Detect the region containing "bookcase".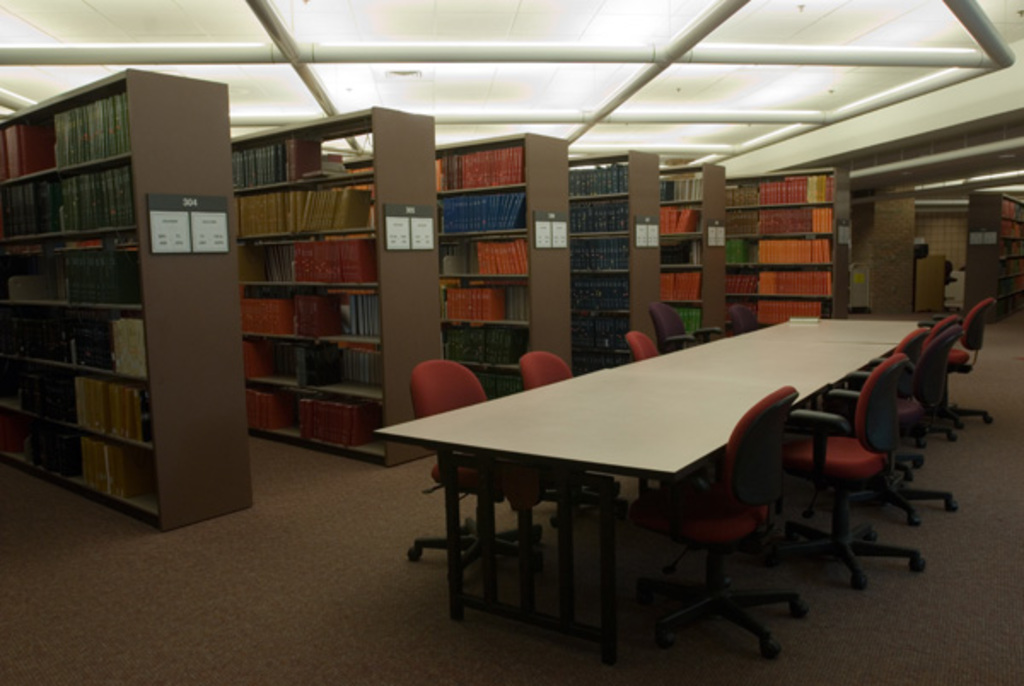
736:176:867:312.
